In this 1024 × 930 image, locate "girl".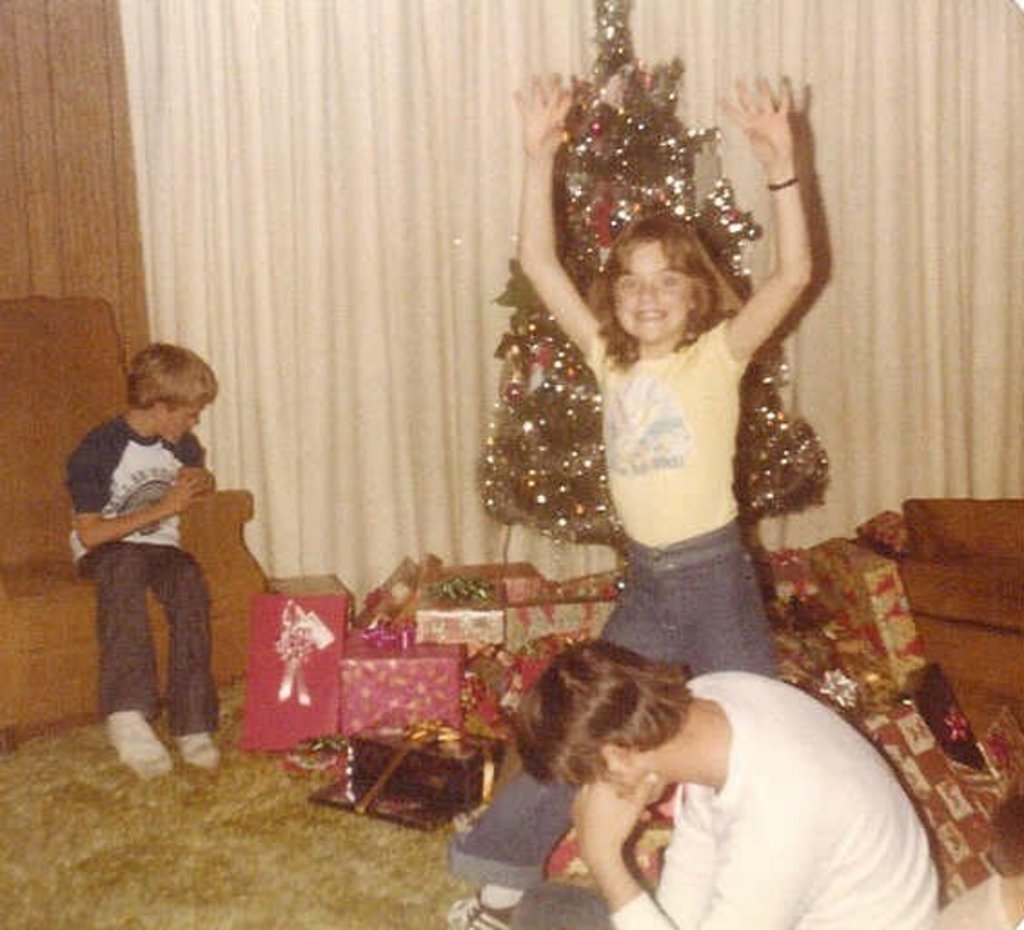
Bounding box: <box>443,73,821,928</box>.
